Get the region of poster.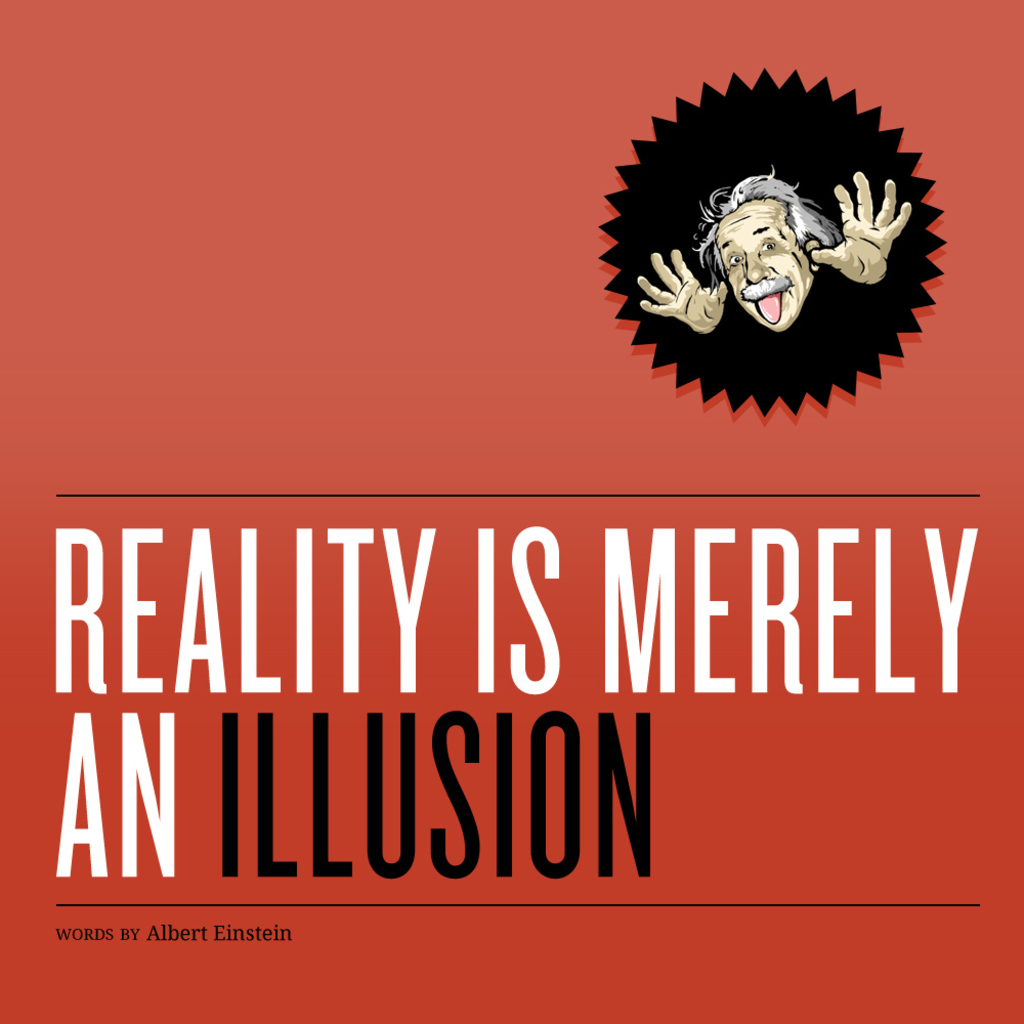
0 0 1023 1023.
